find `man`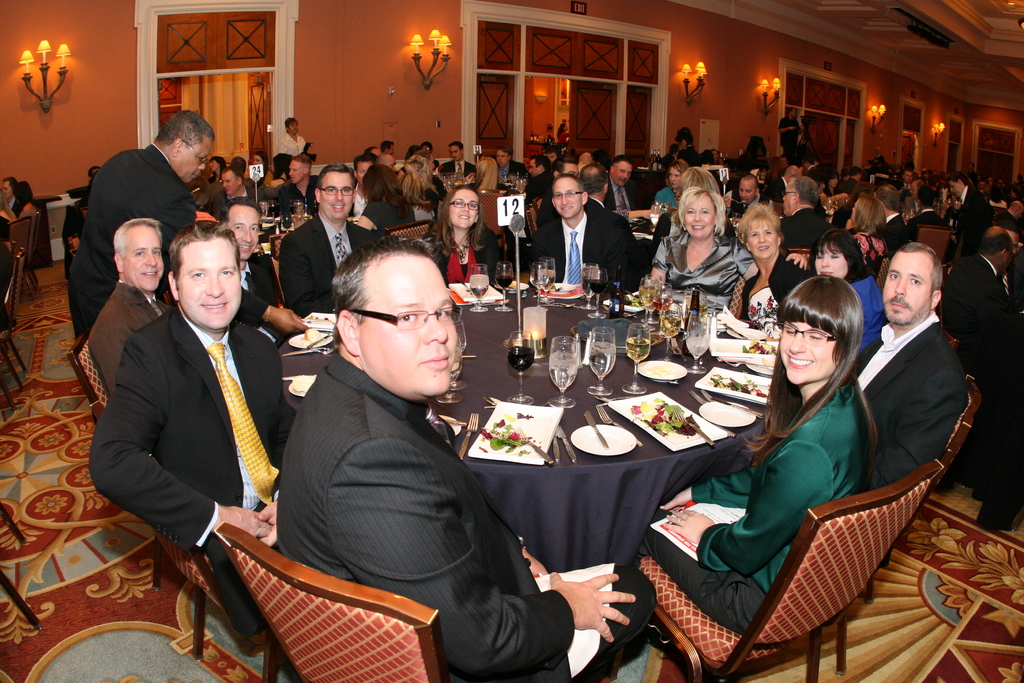
region(92, 218, 296, 636)
